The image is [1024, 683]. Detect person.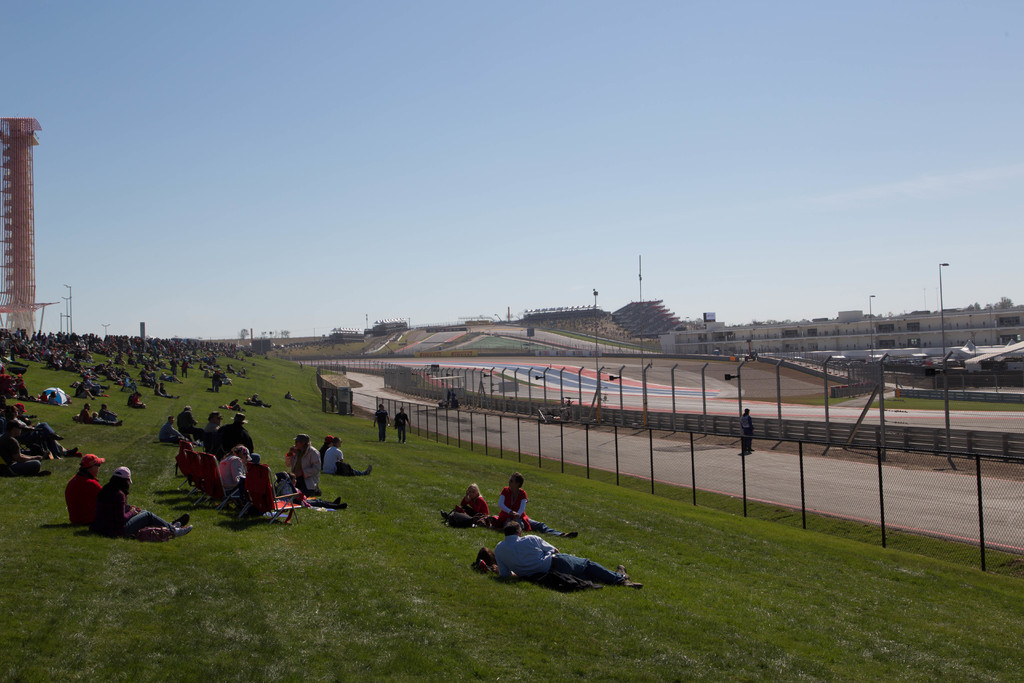
Detection: {"x1": 493, "y1": 469, "x2": 580, "y2": 540}.
